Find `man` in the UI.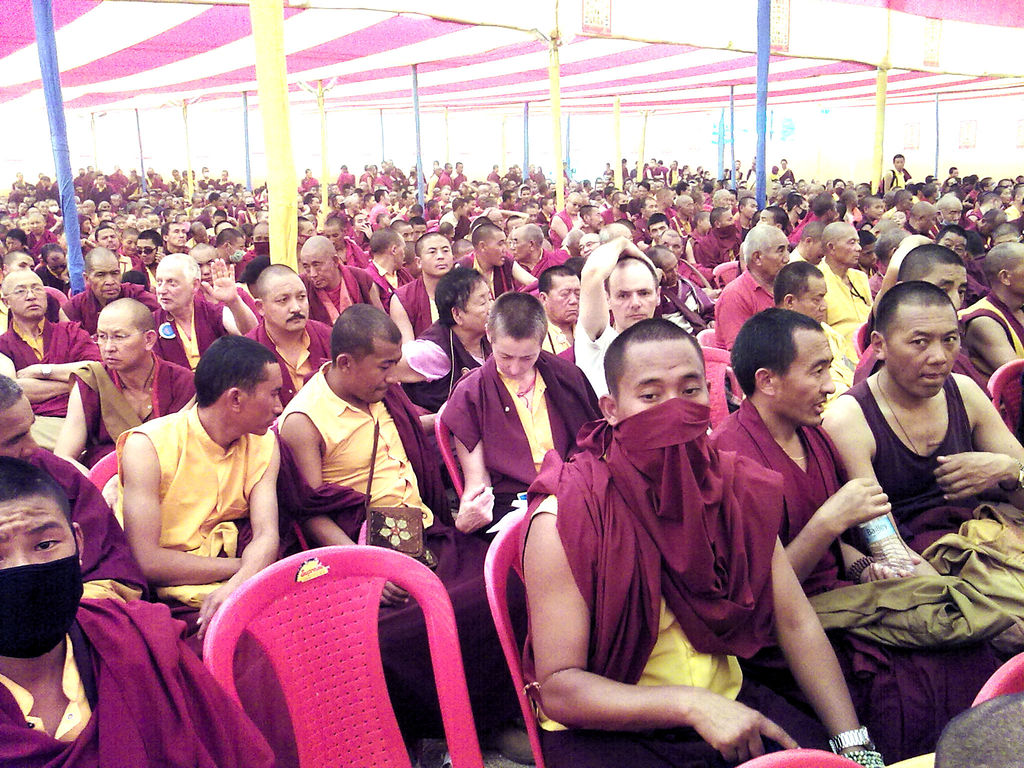
UI element at detection(901, 204, 935, 244).
